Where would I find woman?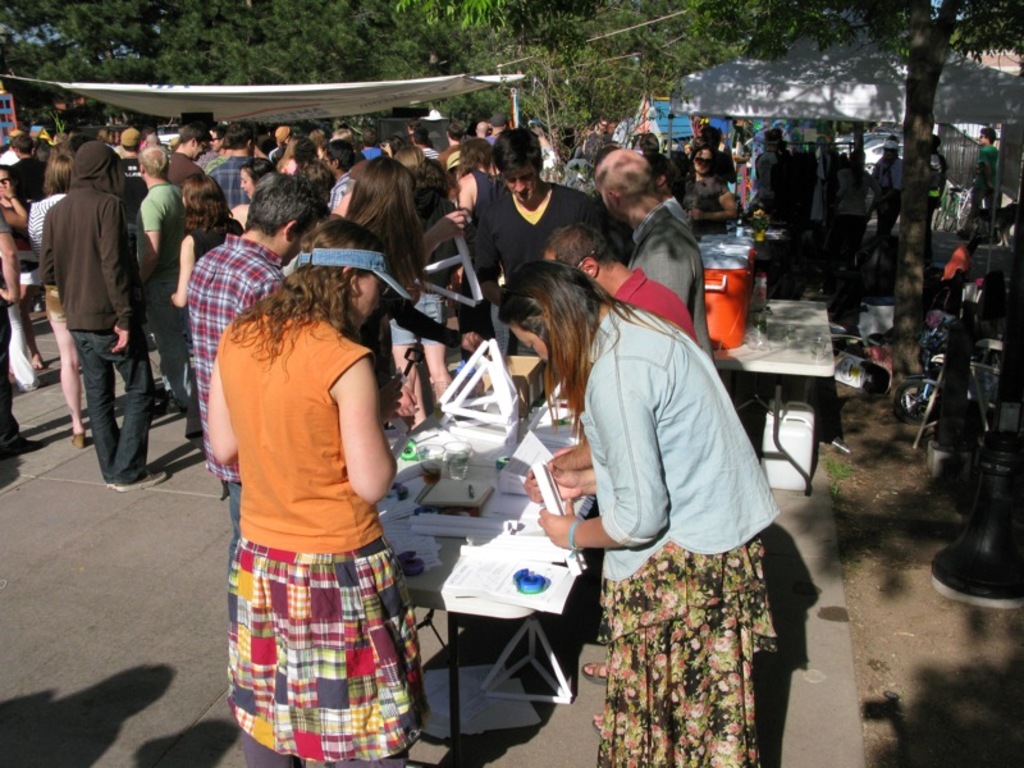
At bbox(686, 146, 739, 234).
